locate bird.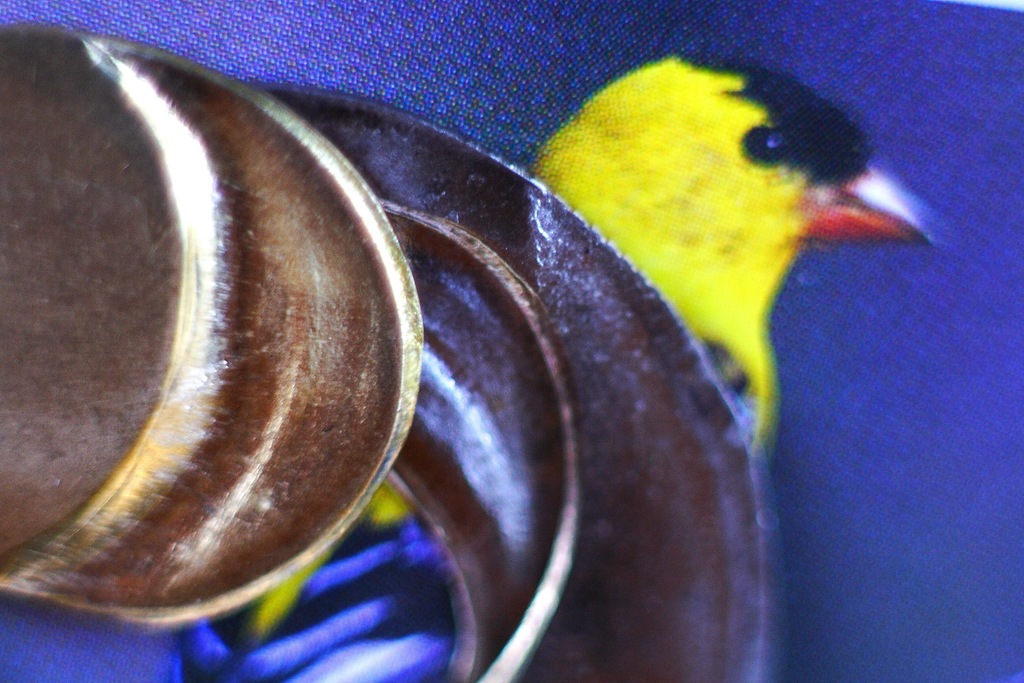
Bounding box: (186, 51, 940, 682).
